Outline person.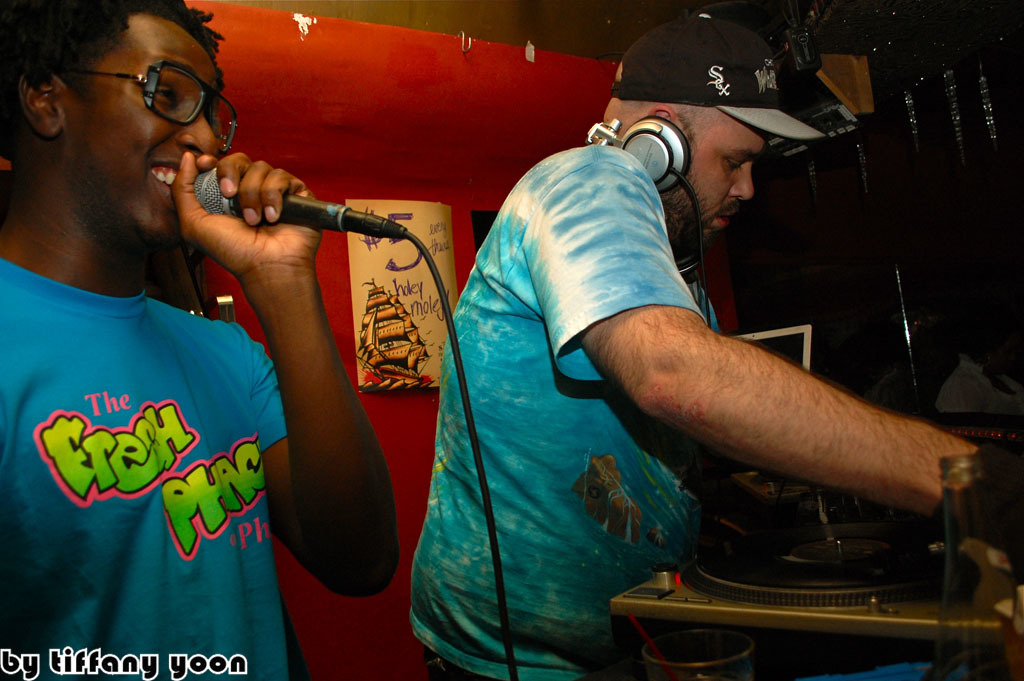
Outline: (left=403, top=10, right=983, bottom=680).
